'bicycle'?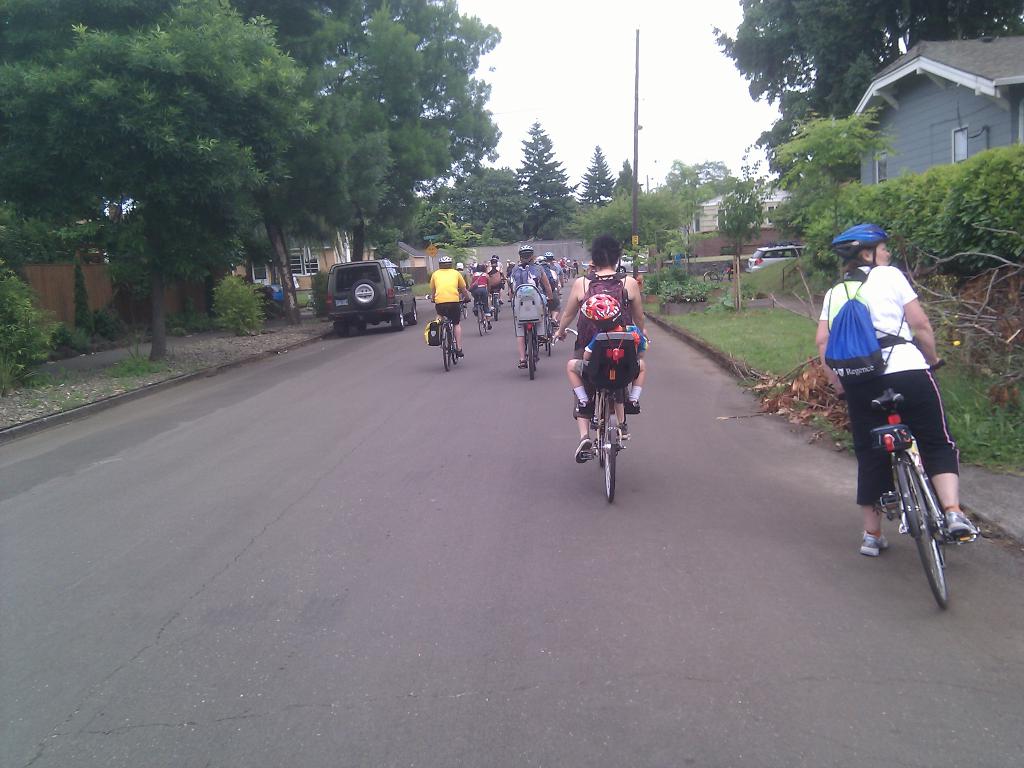
[left=854, top=388, right=976, bottom=598]
